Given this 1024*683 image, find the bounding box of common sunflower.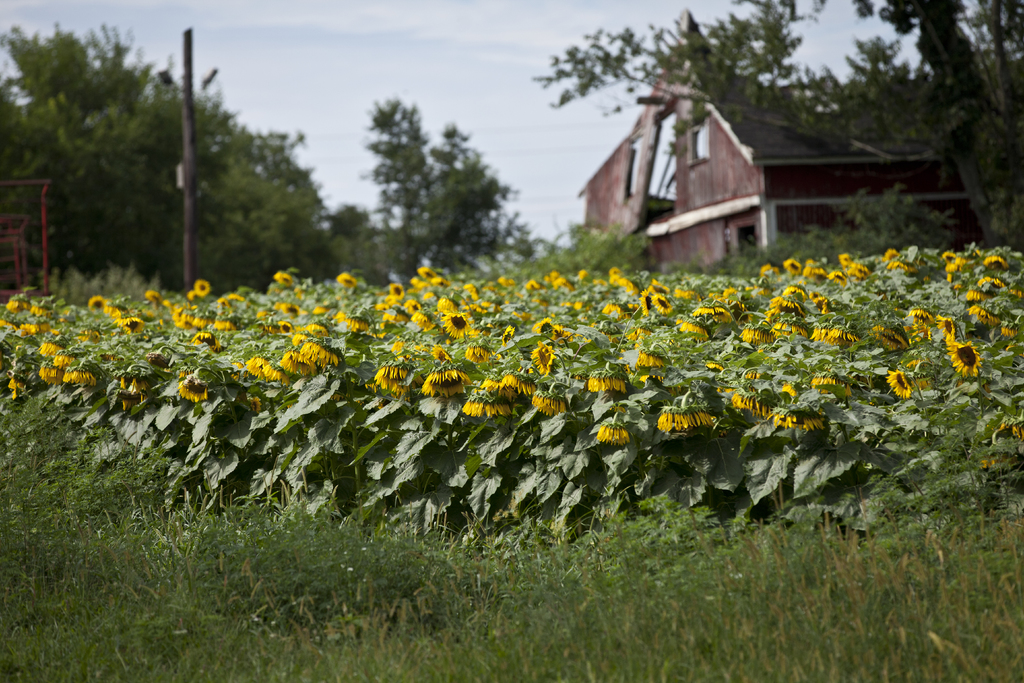
584:363:634:391.
